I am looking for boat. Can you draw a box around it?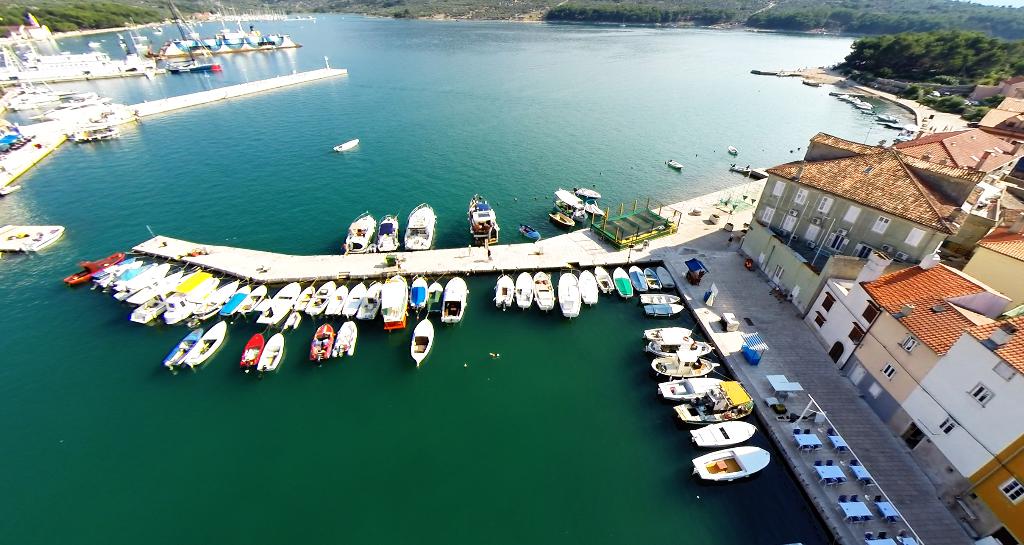
Sure, the bounding box is detection(408, 272, 433, 312).
